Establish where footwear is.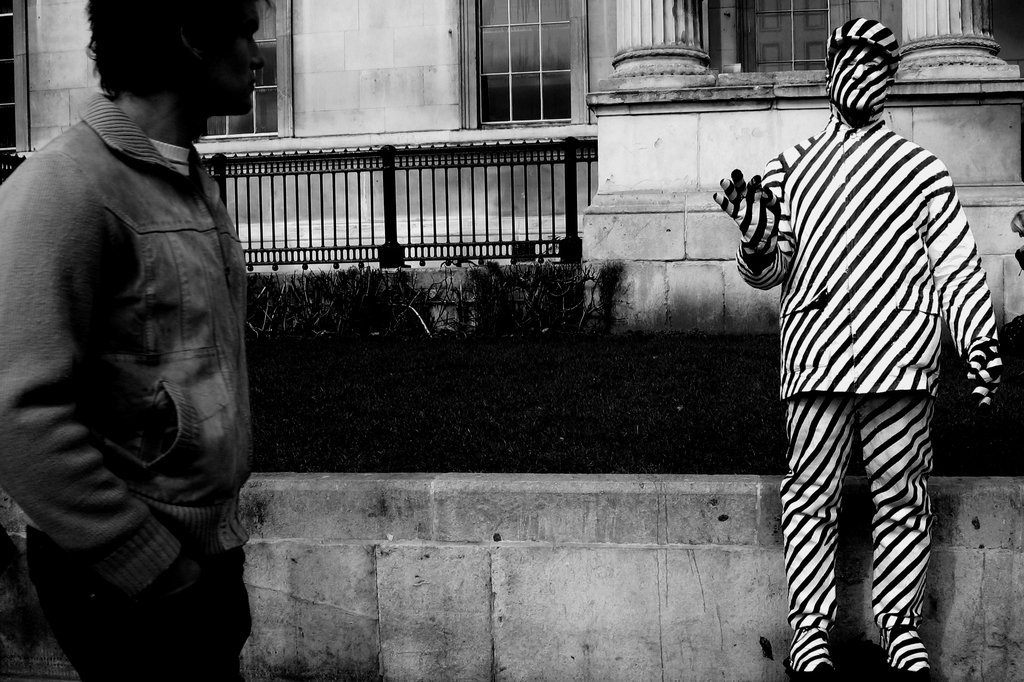
Established at 879,624,935,676.
